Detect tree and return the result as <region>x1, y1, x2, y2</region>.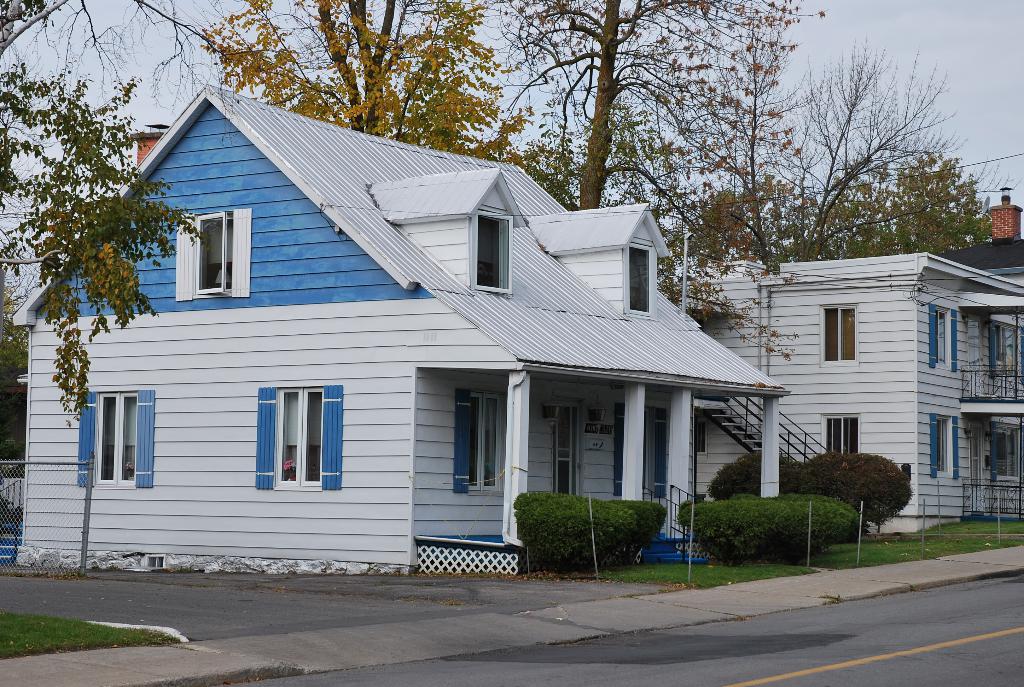
<region>163, 0, 524, 167</region>.
